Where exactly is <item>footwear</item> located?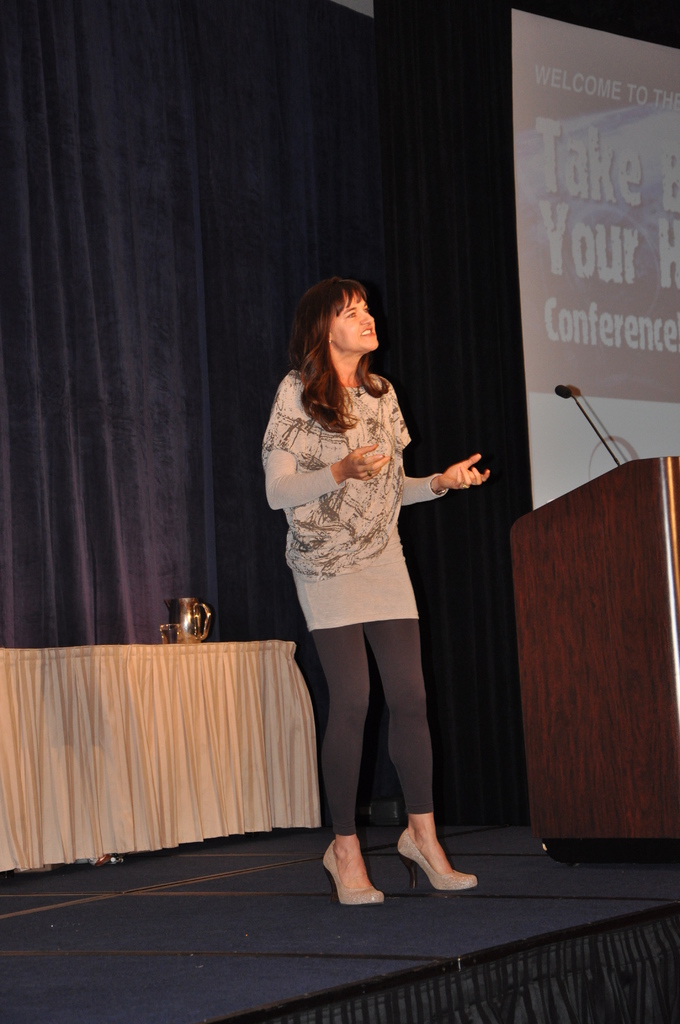
Its bounding box is select_region(323, 837, 383, 913).
